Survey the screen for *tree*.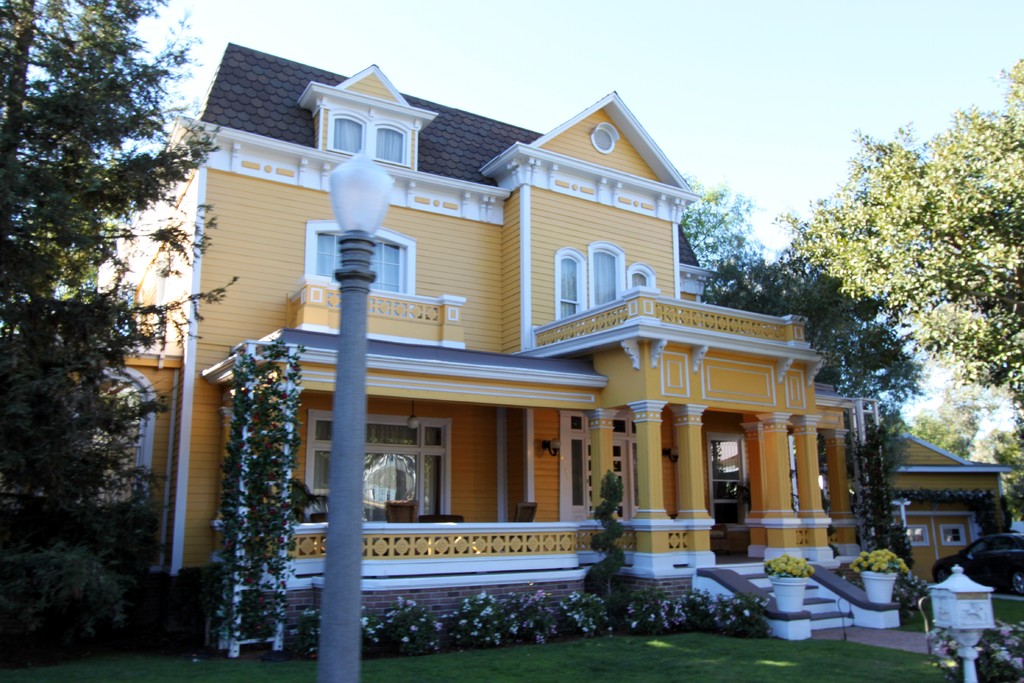
Survey found: region(930, 365, 1005, 431).
